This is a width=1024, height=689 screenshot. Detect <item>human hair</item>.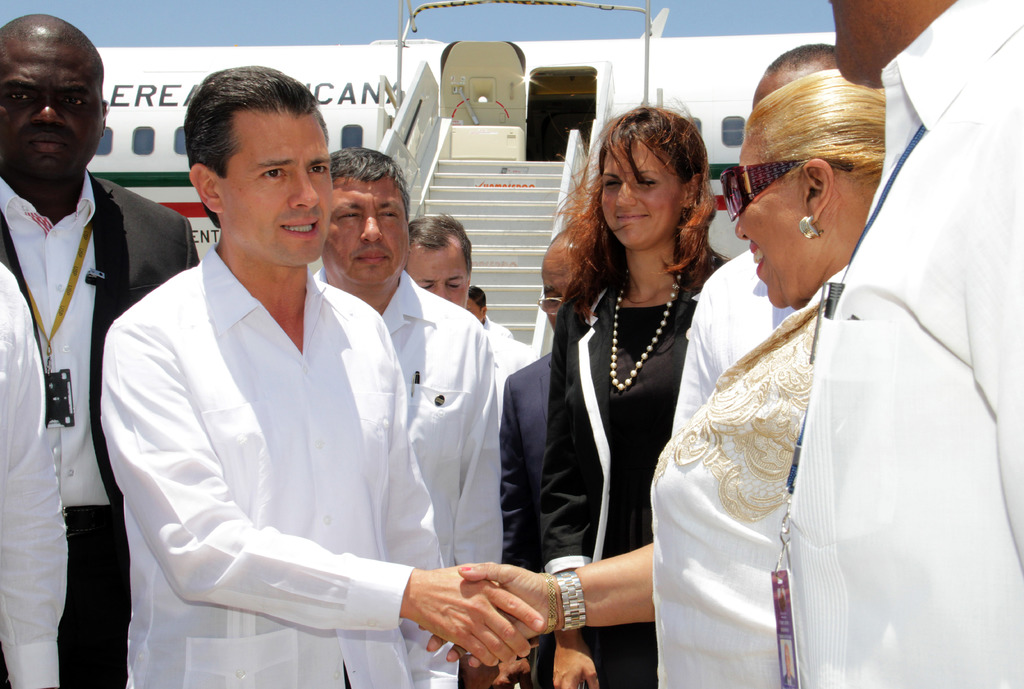
468 285 488 317.
